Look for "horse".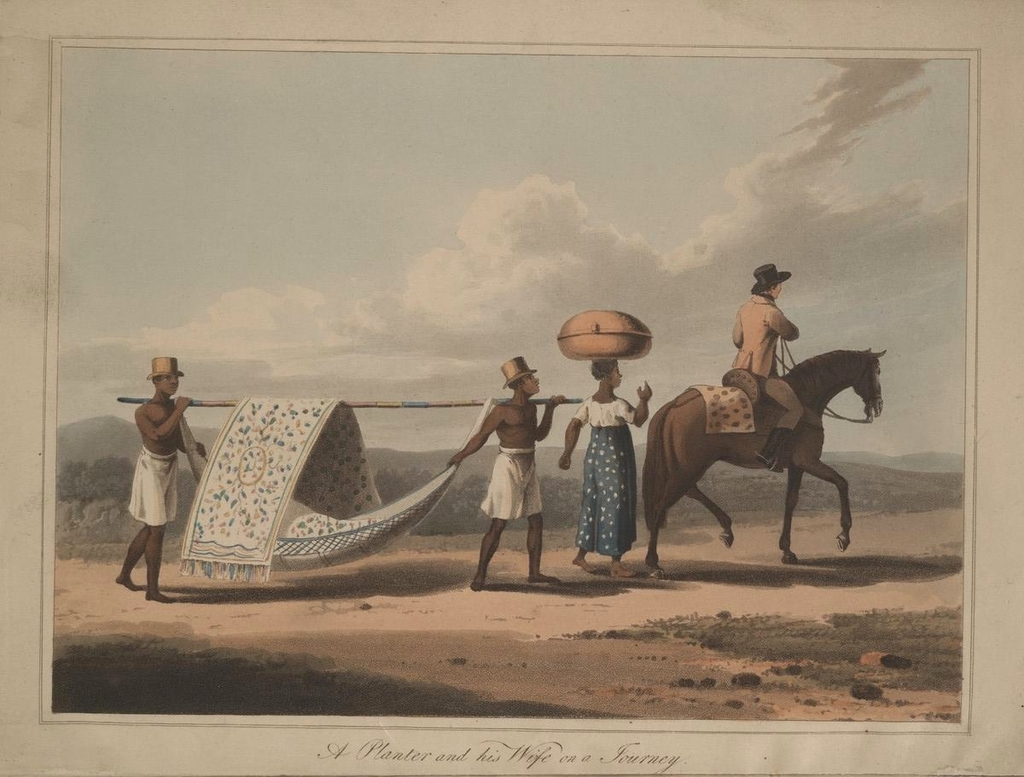
Found: box=[640, 344, 887, 580].
